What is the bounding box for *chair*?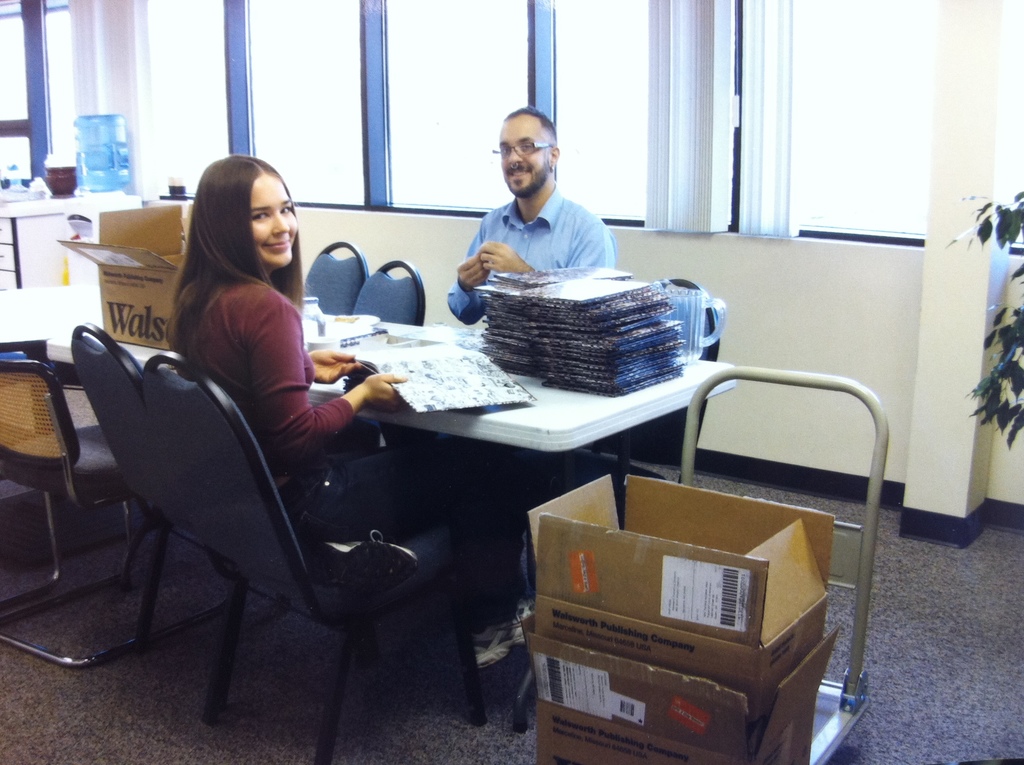
[left=568, top=271, right=723, bottom=532].
